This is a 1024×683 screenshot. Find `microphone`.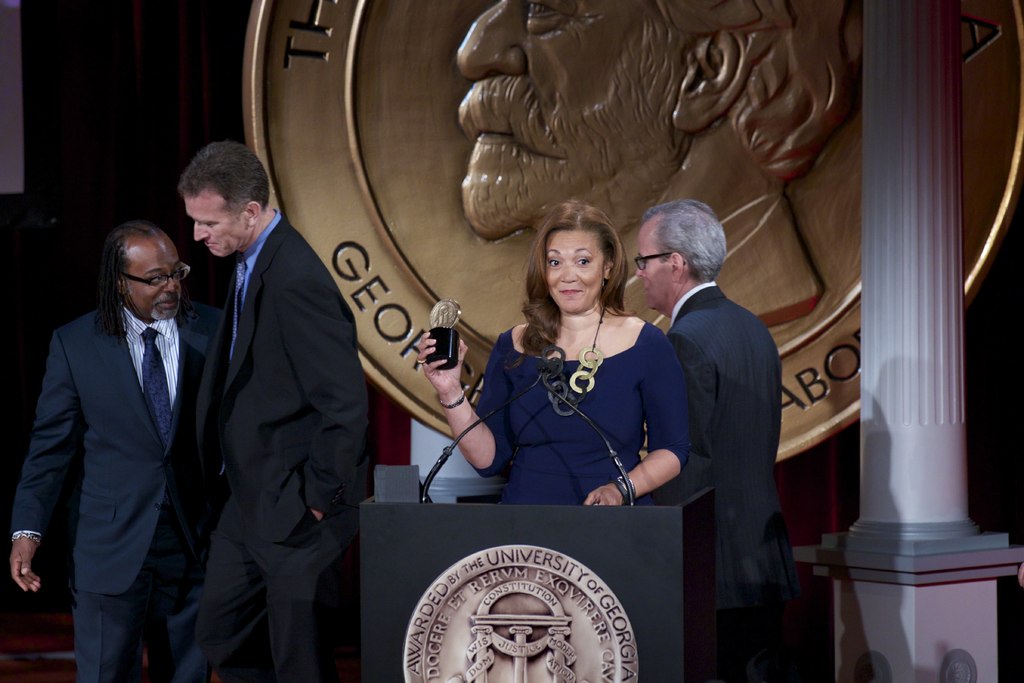
Bounding box: region(540, 358, 550, 374).
